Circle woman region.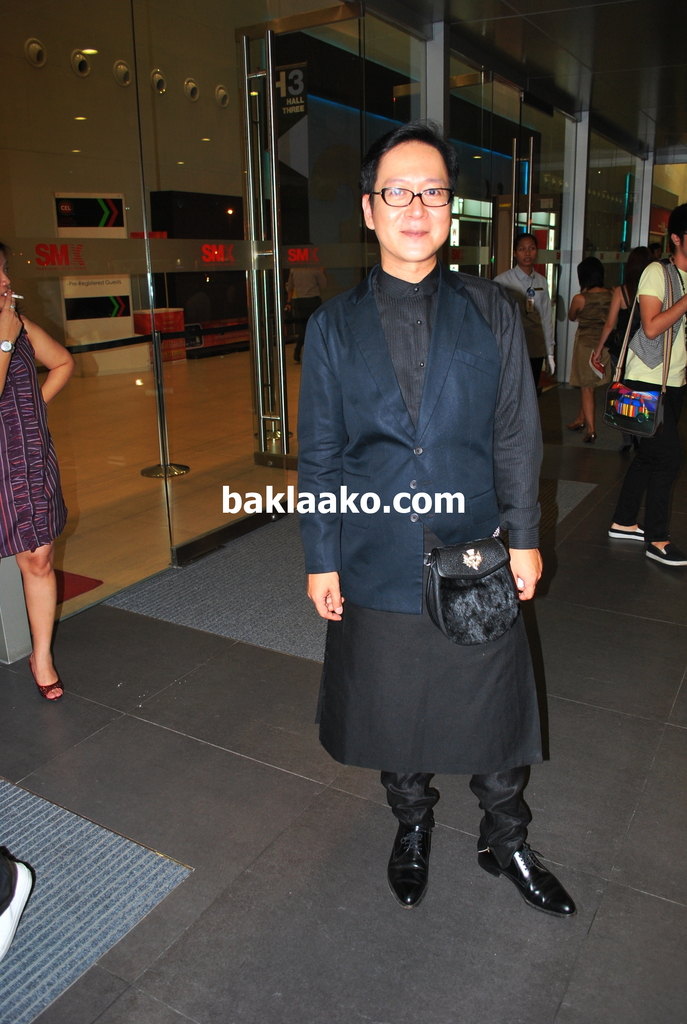
Region: region(592, 241, 654, 376).
